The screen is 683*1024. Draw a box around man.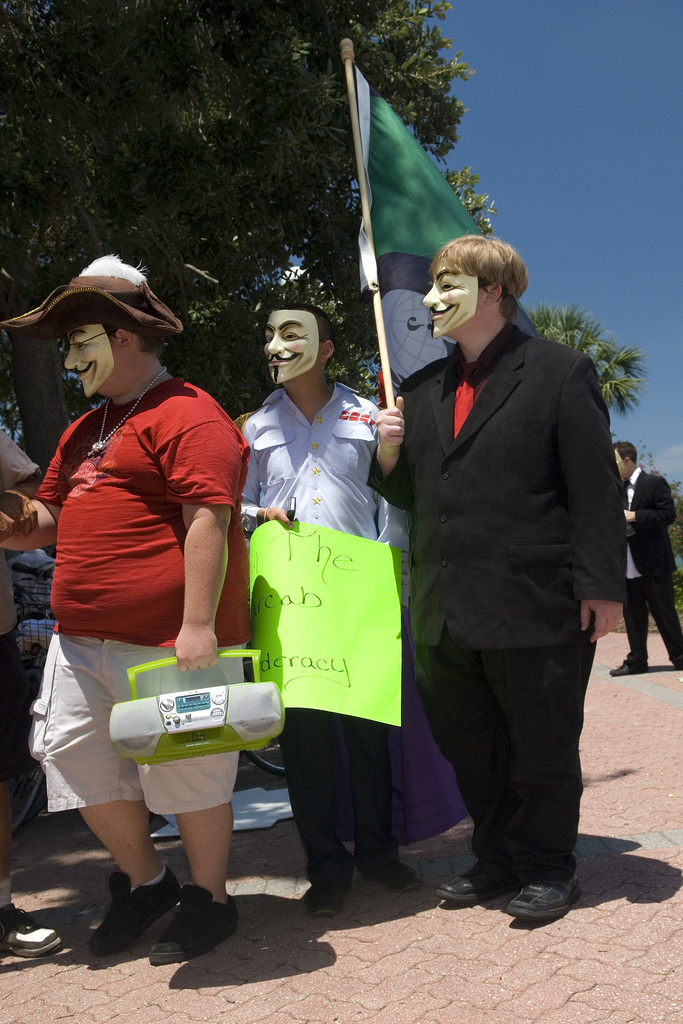
BBox(367, 236, 638, 932).
